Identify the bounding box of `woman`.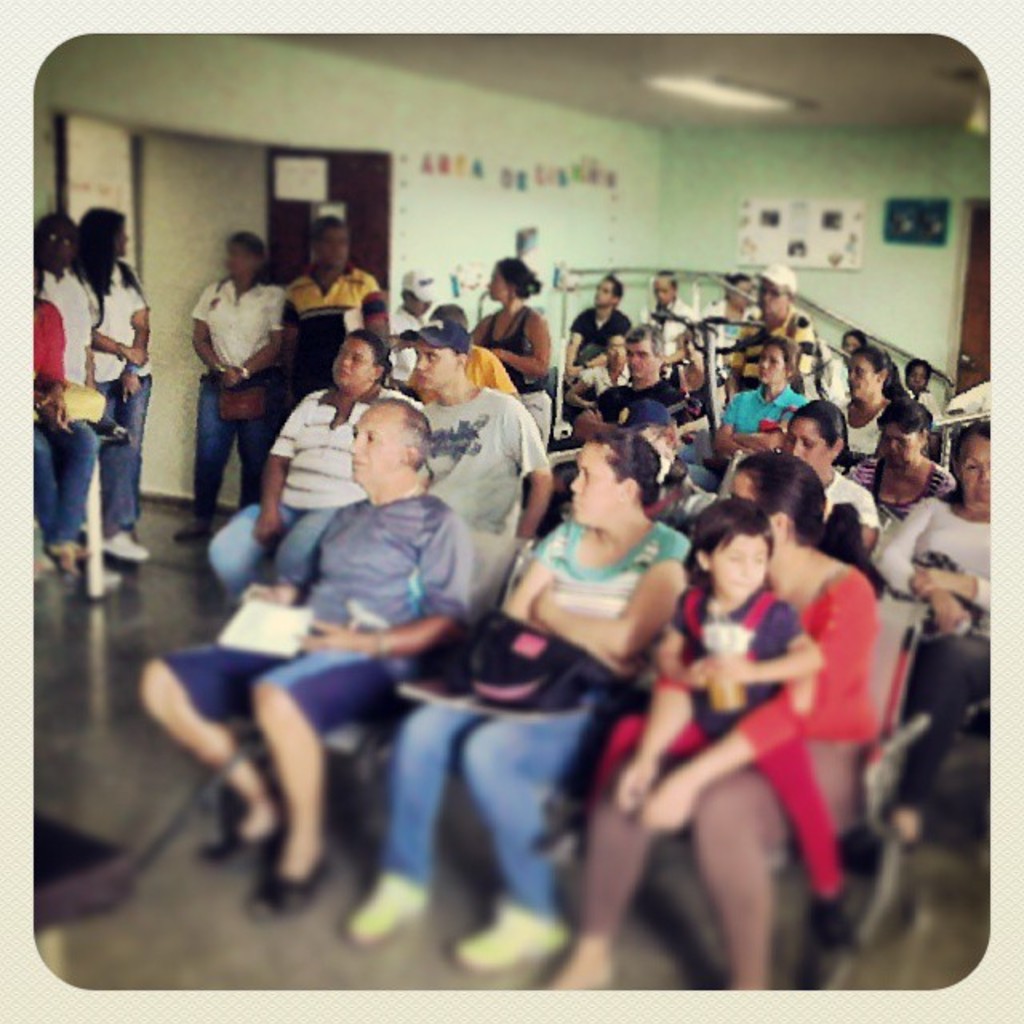
(205, 331, 429, 608).
